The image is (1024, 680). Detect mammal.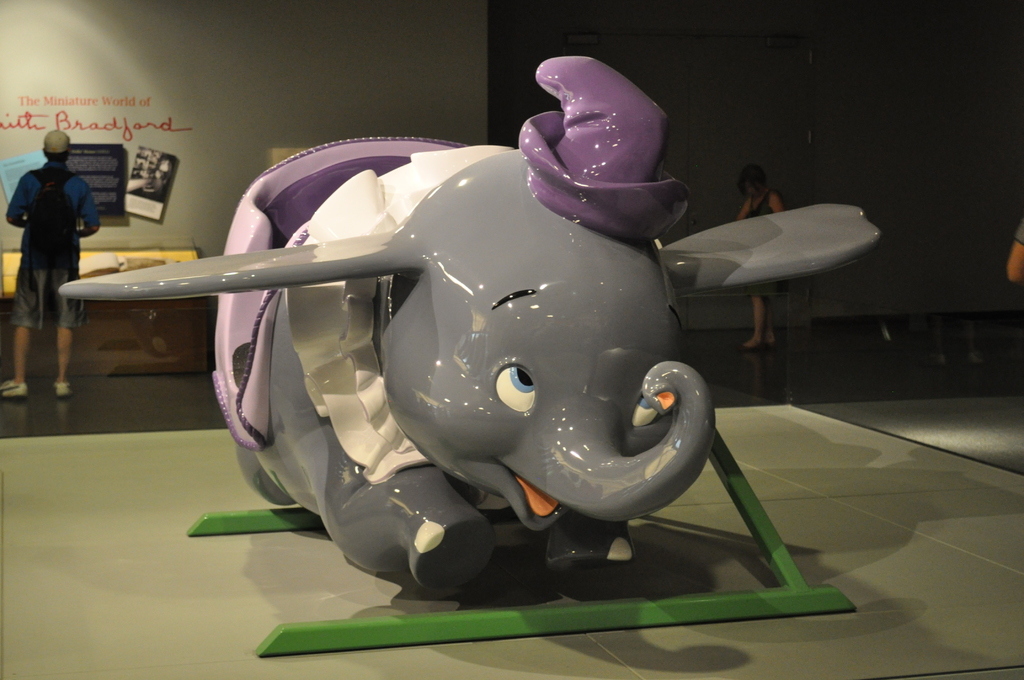
Detection: 1005/218/1023/286.
